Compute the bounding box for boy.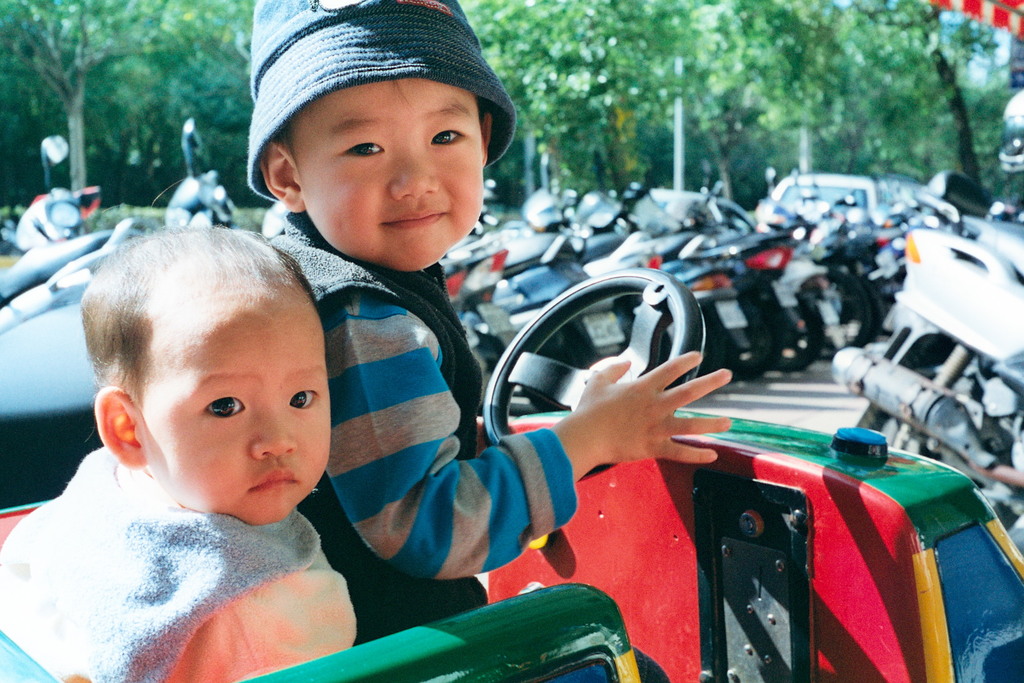
l=236, t=0, r=756, b=681.
